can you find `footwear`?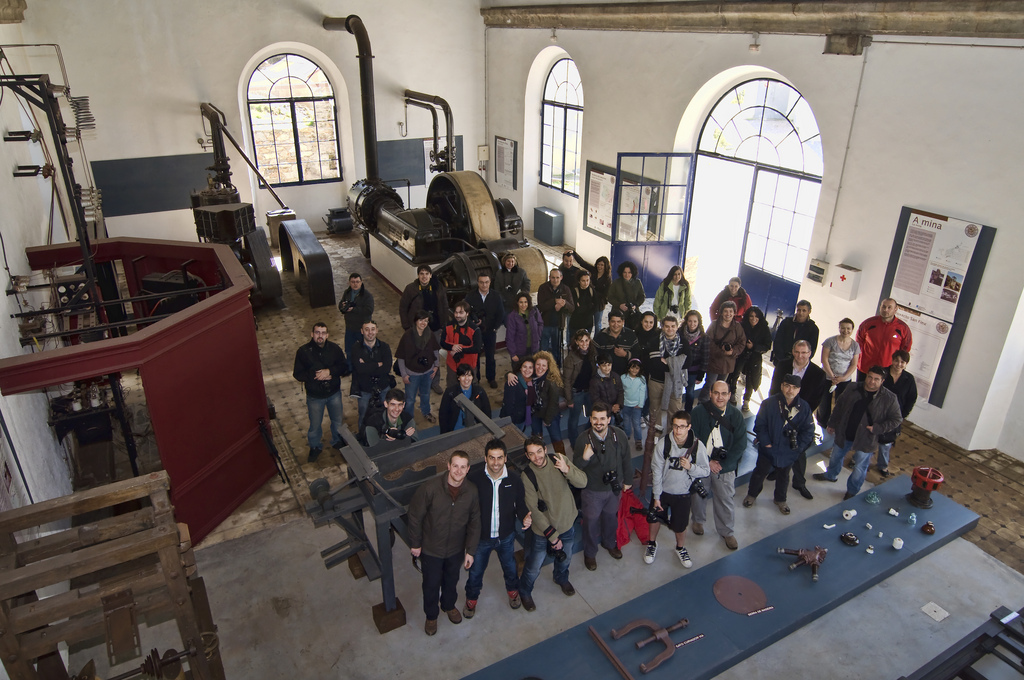
Yes, bounding box: bbox=(602, 547, 621, 562).
